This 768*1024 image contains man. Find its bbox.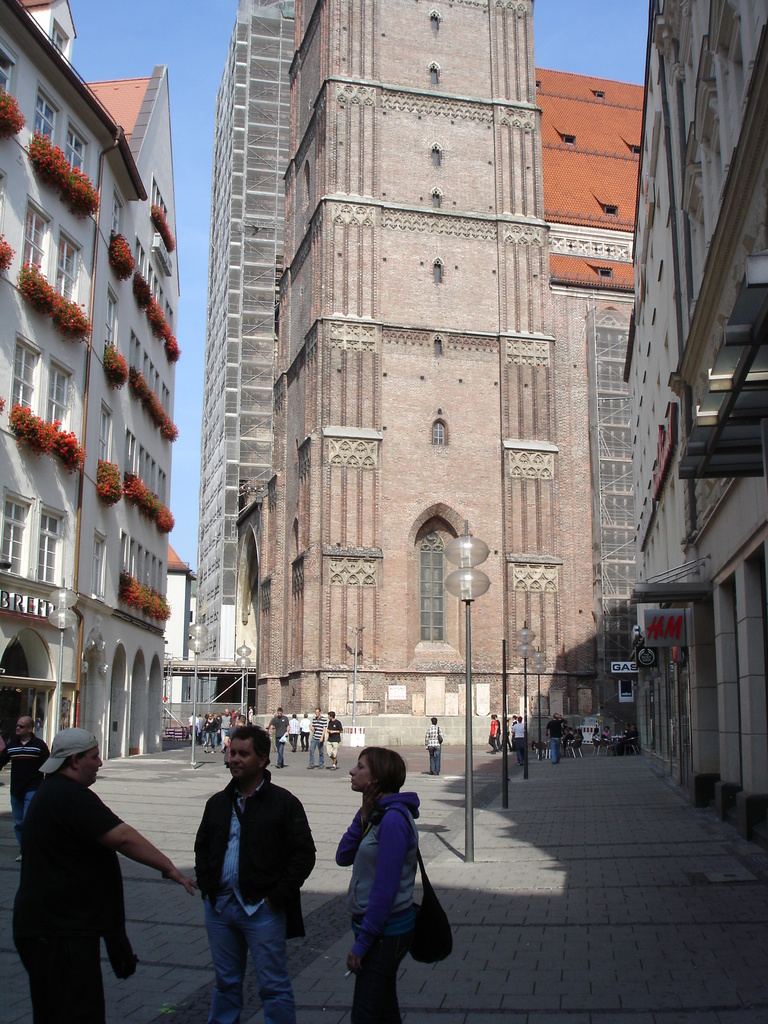
[562, 728, 574, 758].
